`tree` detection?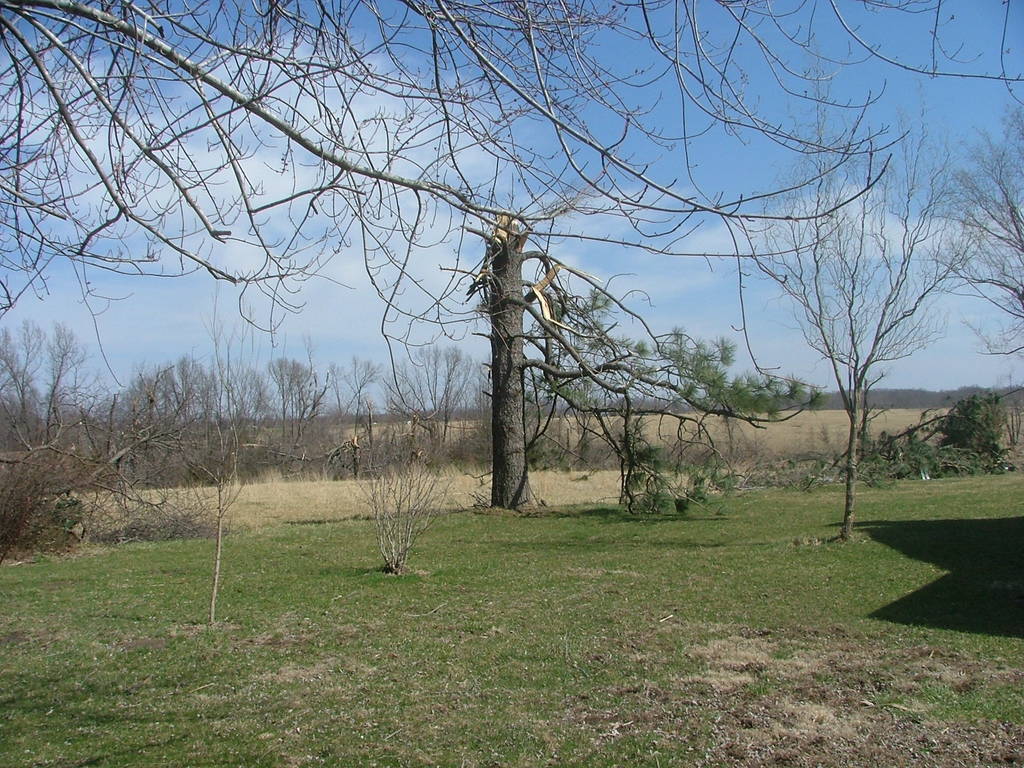
select_region(452, 399, 582, 484)
